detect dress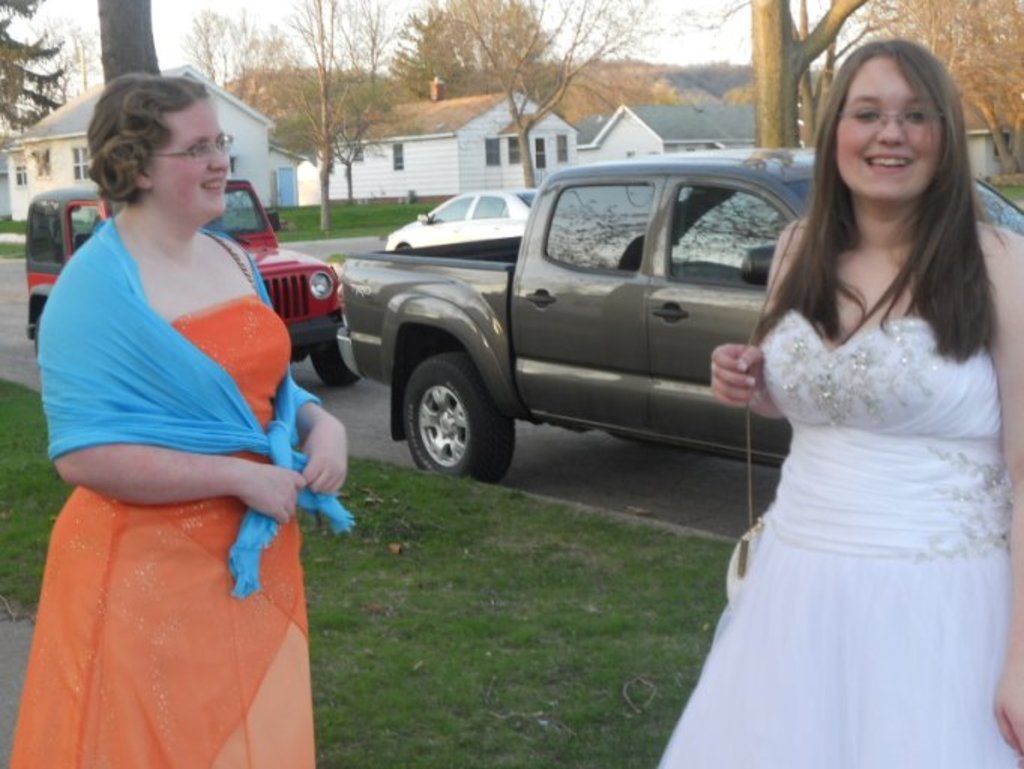
bbox=[5, 230, 321, 767]
